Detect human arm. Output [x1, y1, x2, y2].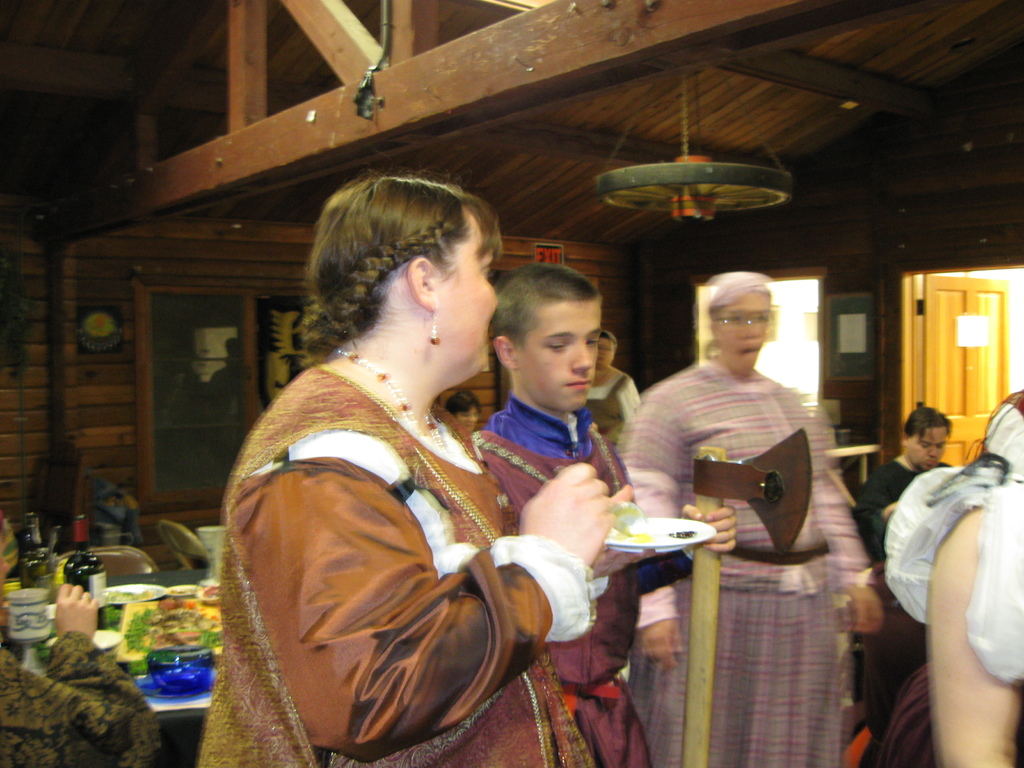
[934, 495, 1016, 767].
